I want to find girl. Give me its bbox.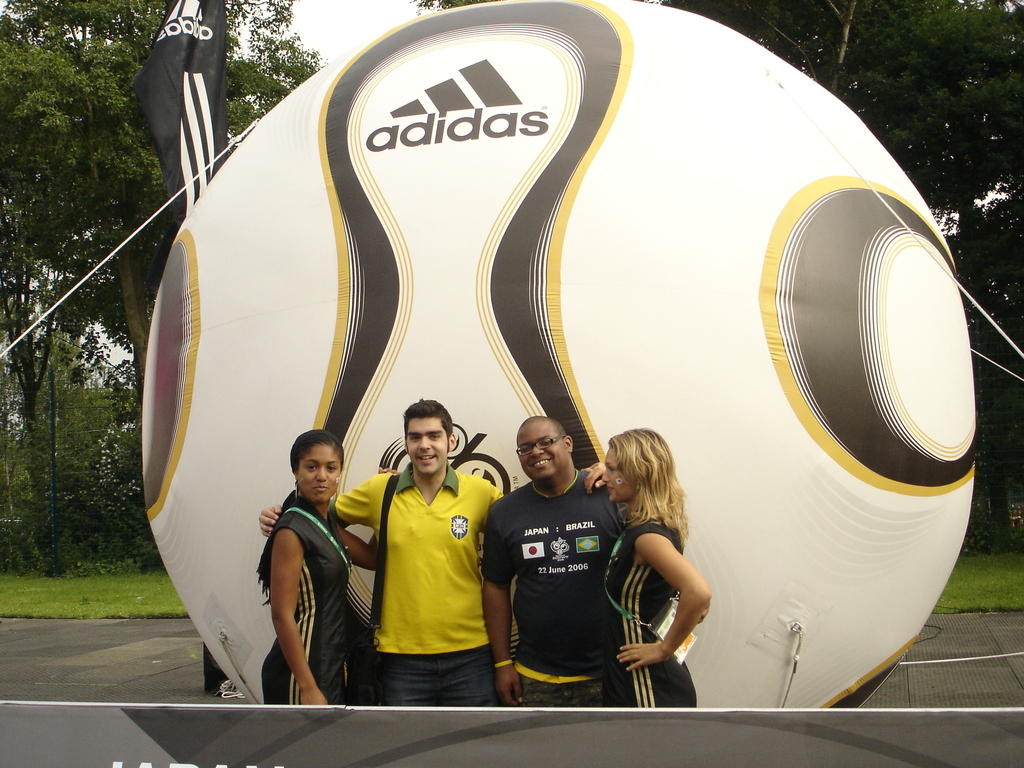
<region>584, 426, 712, 707</region>.
